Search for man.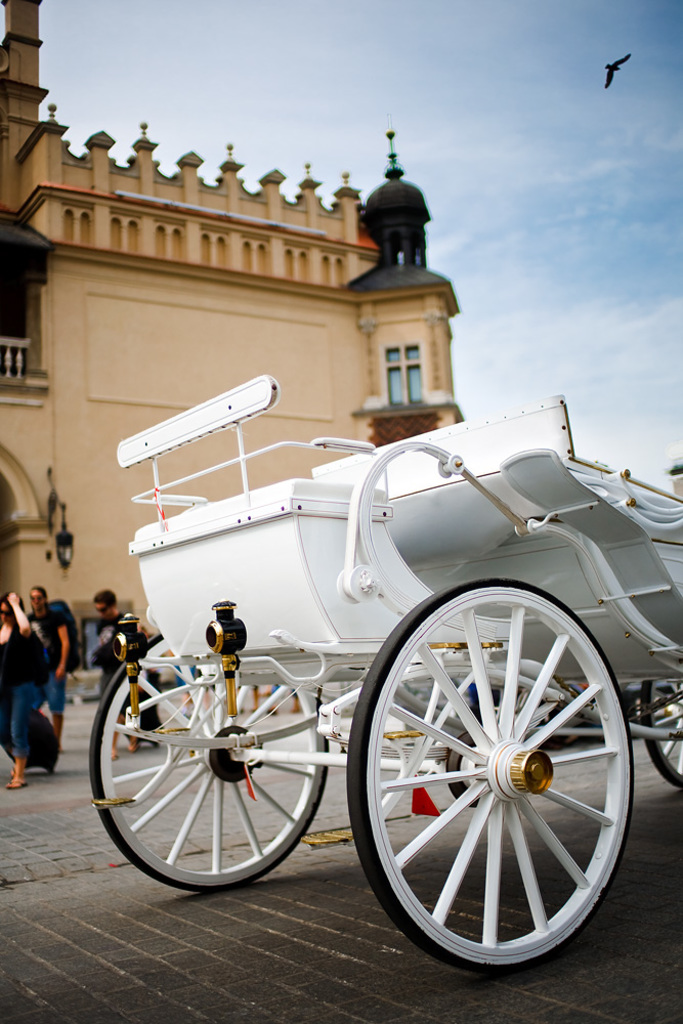
Found at x1=22, y1=584, x2=74, y2=744.
